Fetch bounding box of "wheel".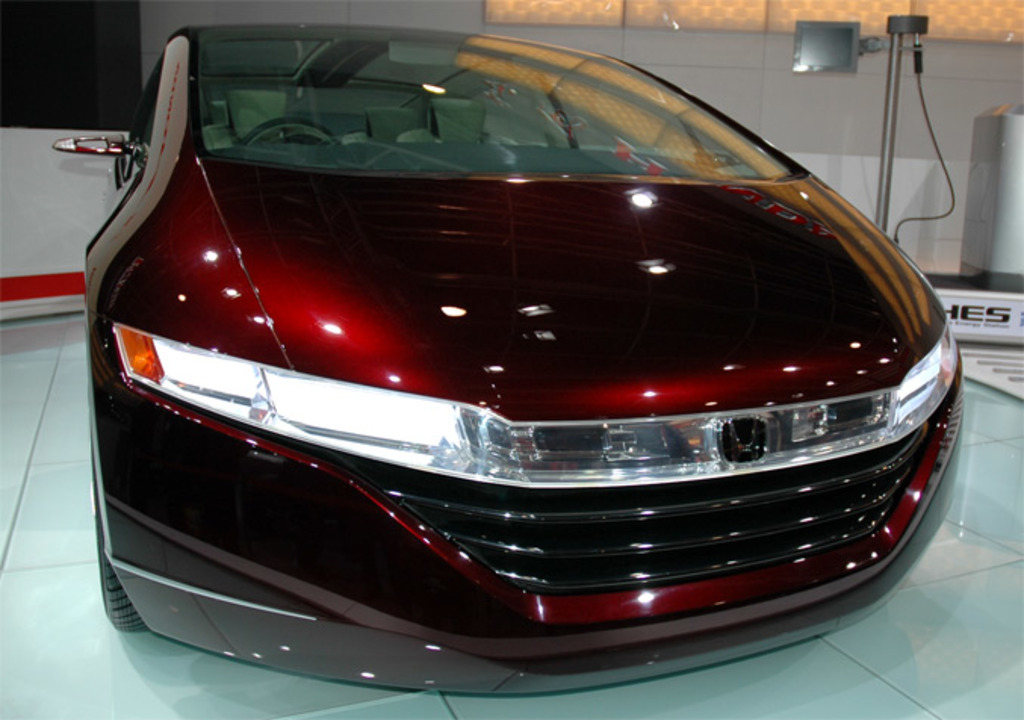
Bbox: detection(248, 119, 337, 144).
